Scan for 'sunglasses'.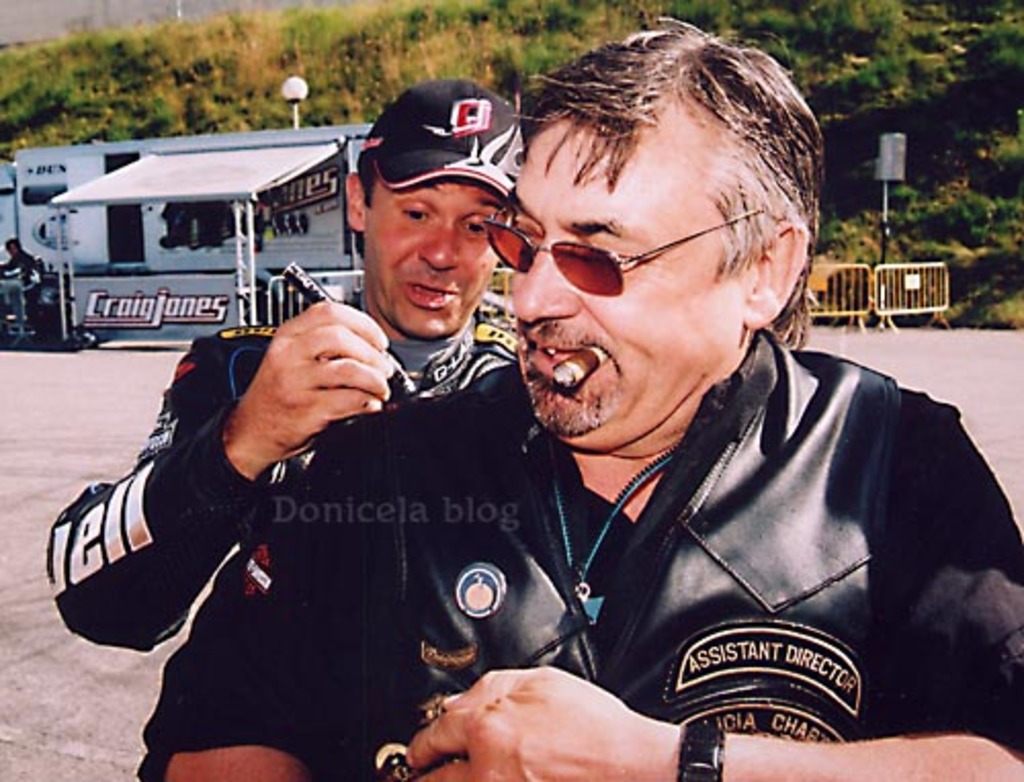
Scan result: <region>481, 207, 764, 291</region>.
